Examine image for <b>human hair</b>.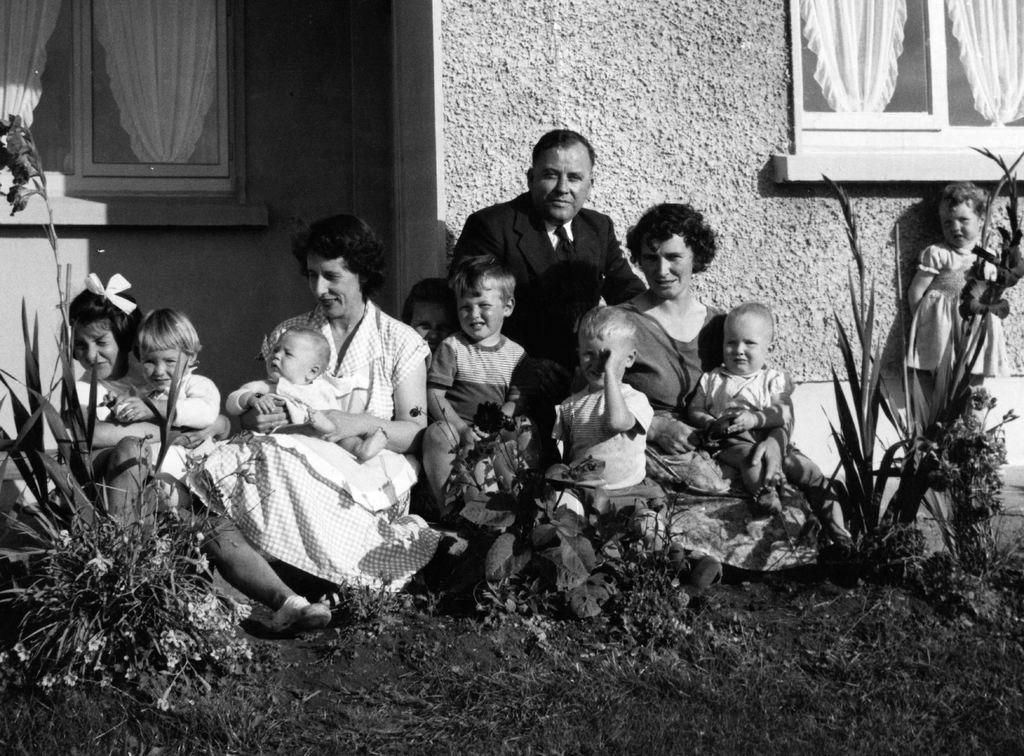
Examination result: detection(131, 304, 203, 362).
